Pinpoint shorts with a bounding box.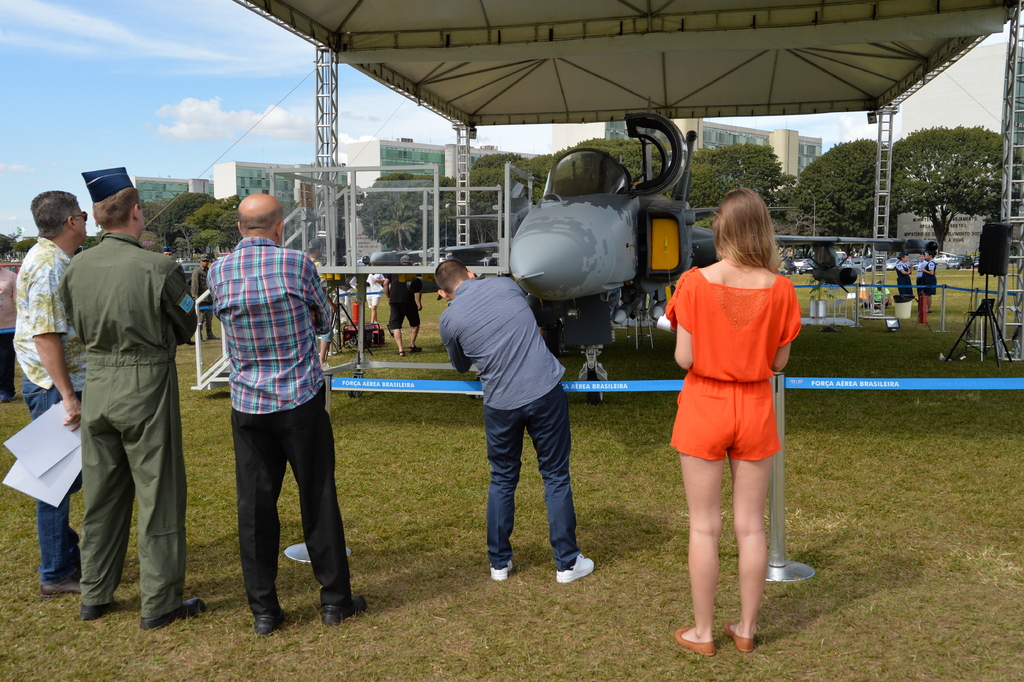
366, 292, 381, 308.
